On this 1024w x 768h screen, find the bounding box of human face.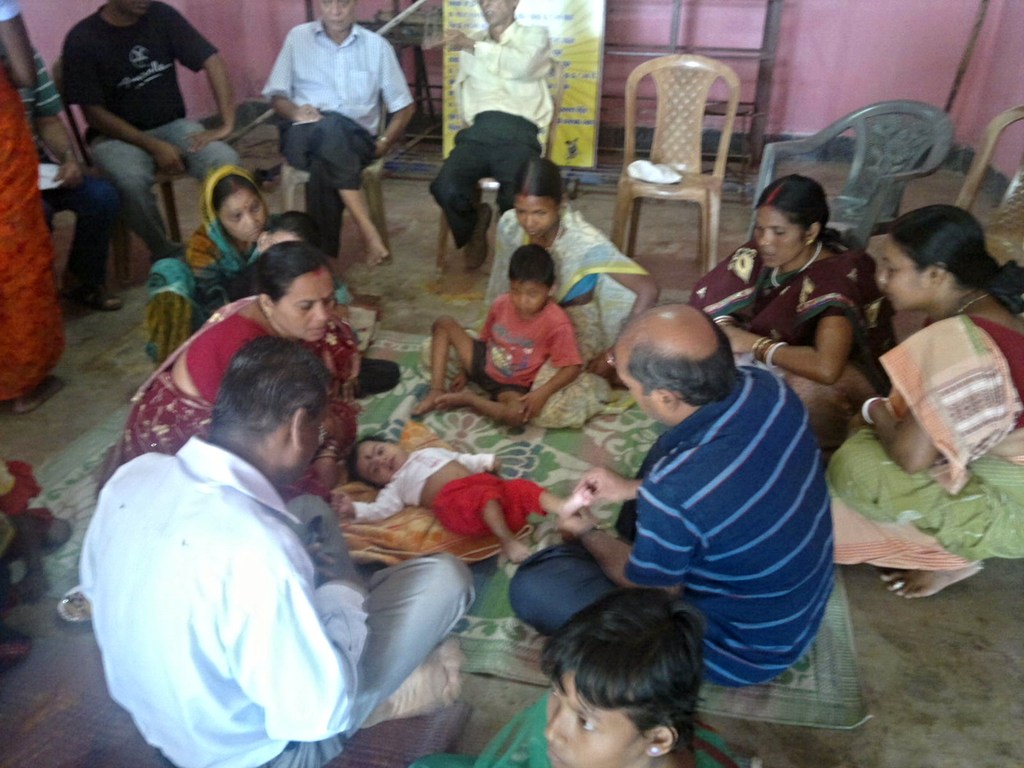
Bounding box: <box>751,207,803,268</box>.
